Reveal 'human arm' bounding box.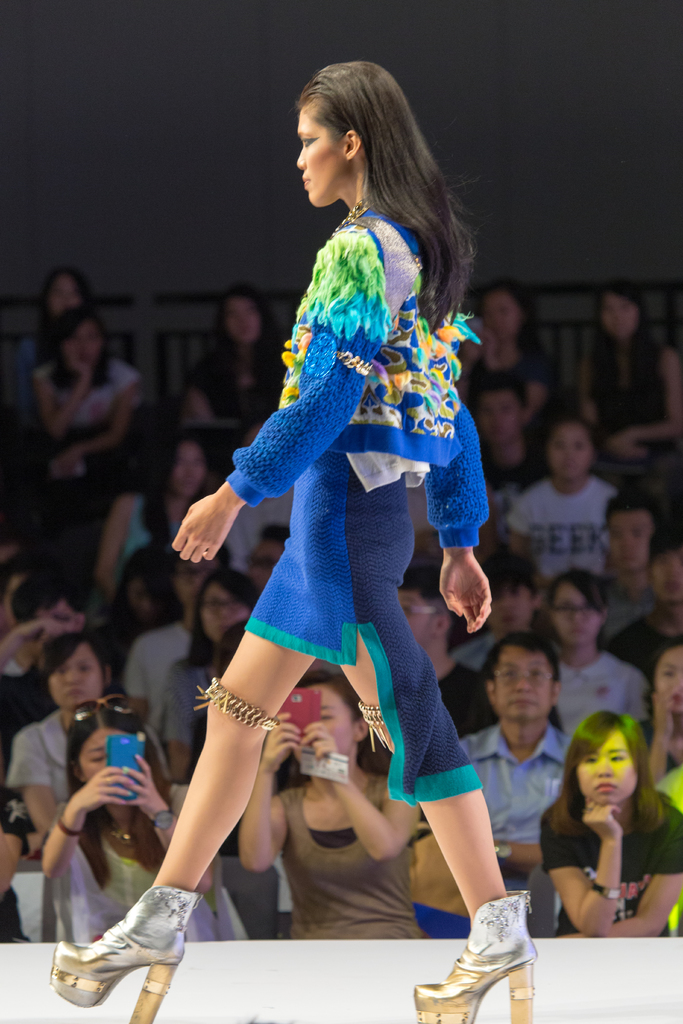
Revealed: 6:724:59:840.
